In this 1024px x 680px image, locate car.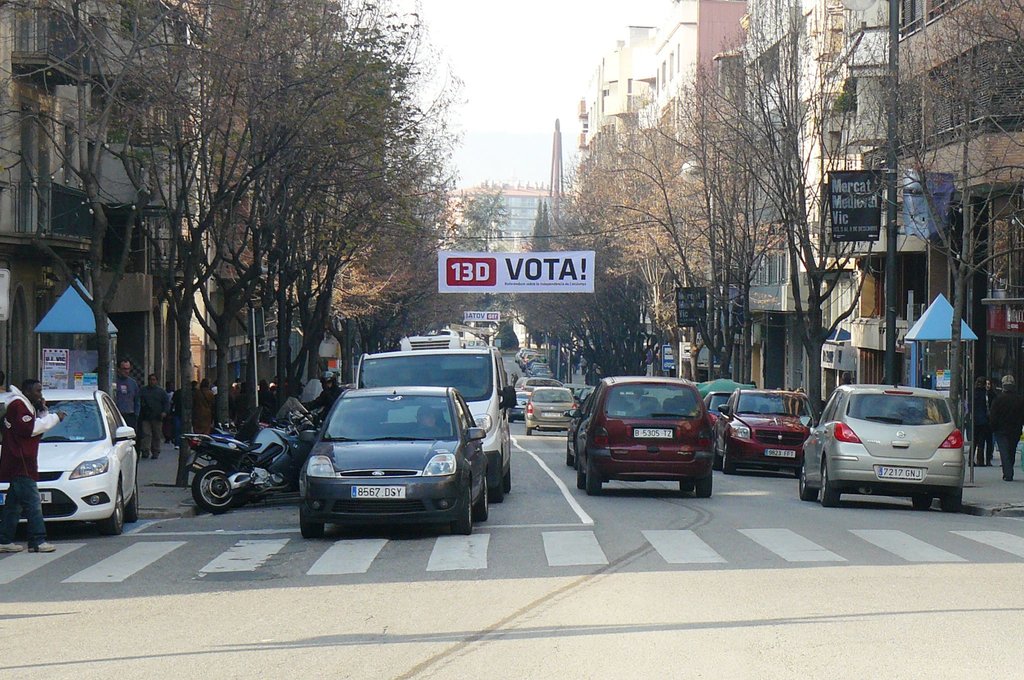
Bounding box: BBox(0, 386, 138, 536).
